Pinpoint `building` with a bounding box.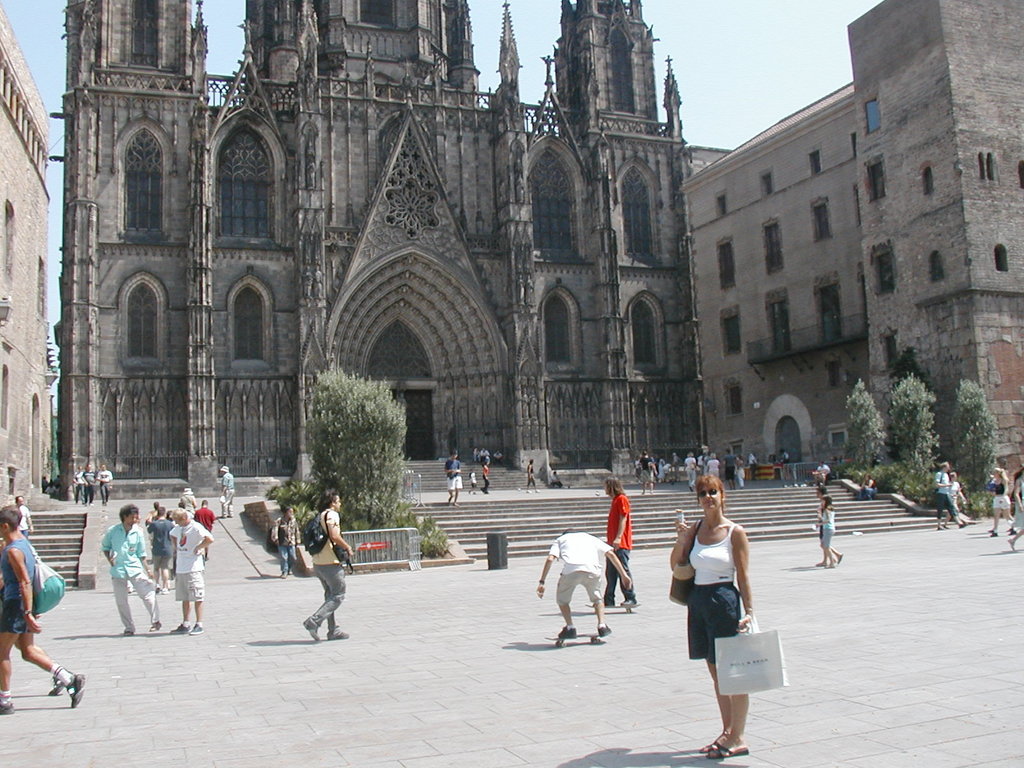
[left=676, top=0, right=1023, bottom=522].
